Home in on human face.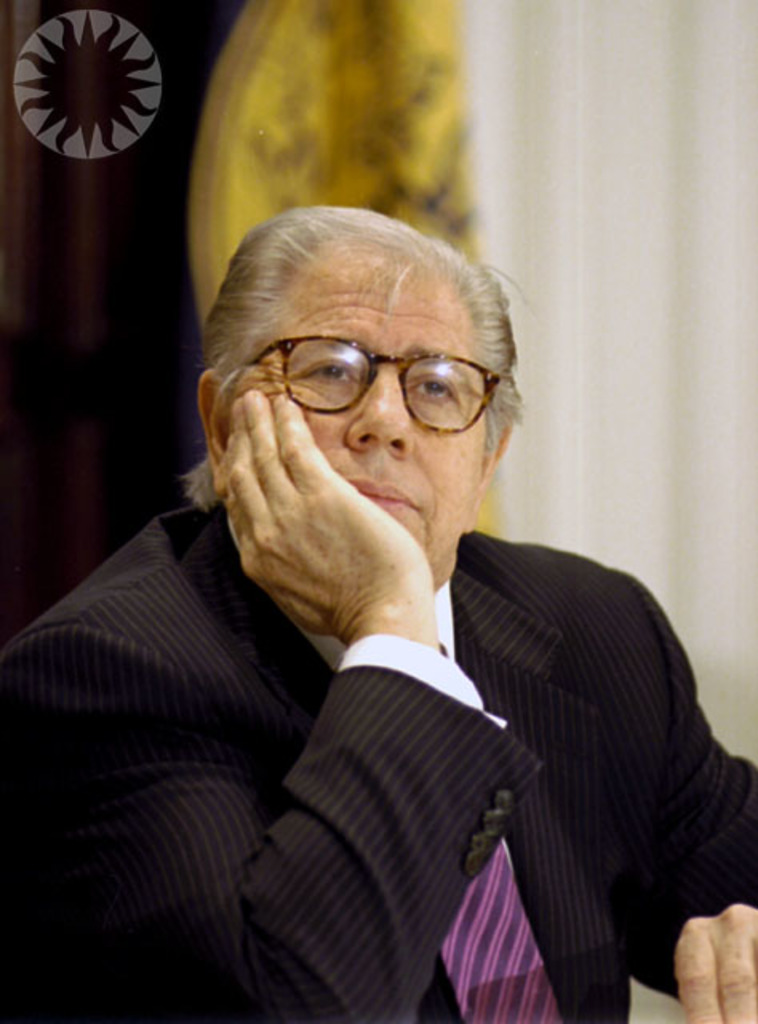
Homed in at {"x1": 225, "y1": 270, "x2": 489, "y2": 576}.
